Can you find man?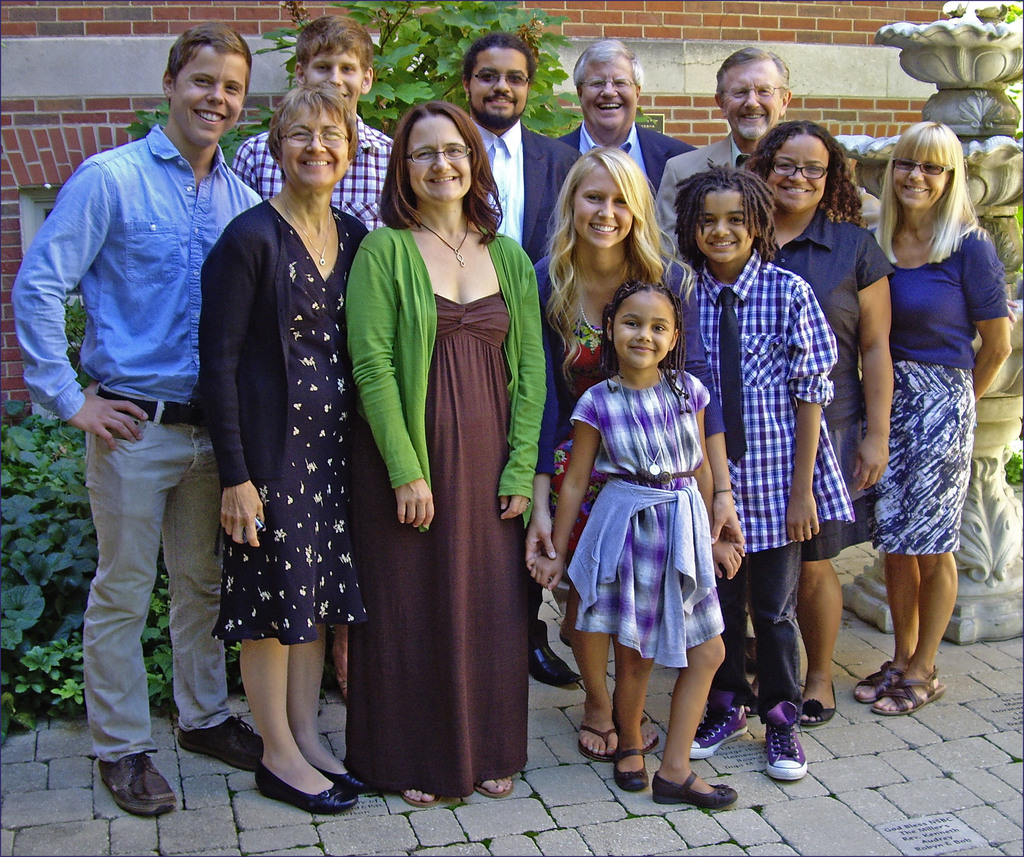
Yes, bounding box: locate(12, 17, 262, 818).
